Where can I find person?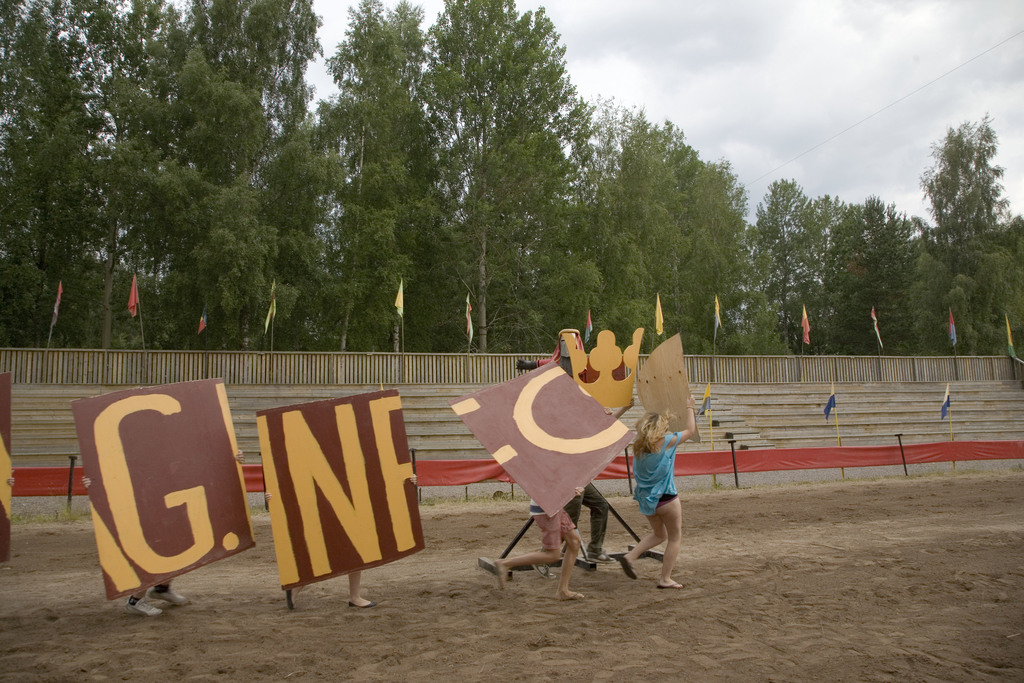
You can find it at 124,568,186,616.
